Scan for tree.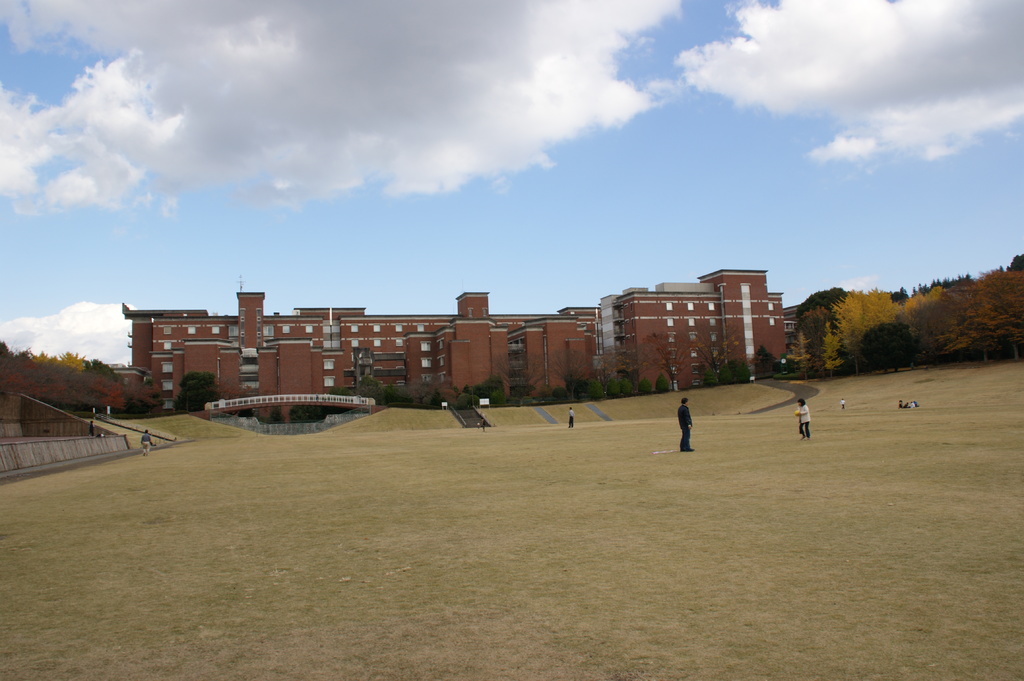
Scan result: x1=620, y1=377, x2=637, y2=399.
